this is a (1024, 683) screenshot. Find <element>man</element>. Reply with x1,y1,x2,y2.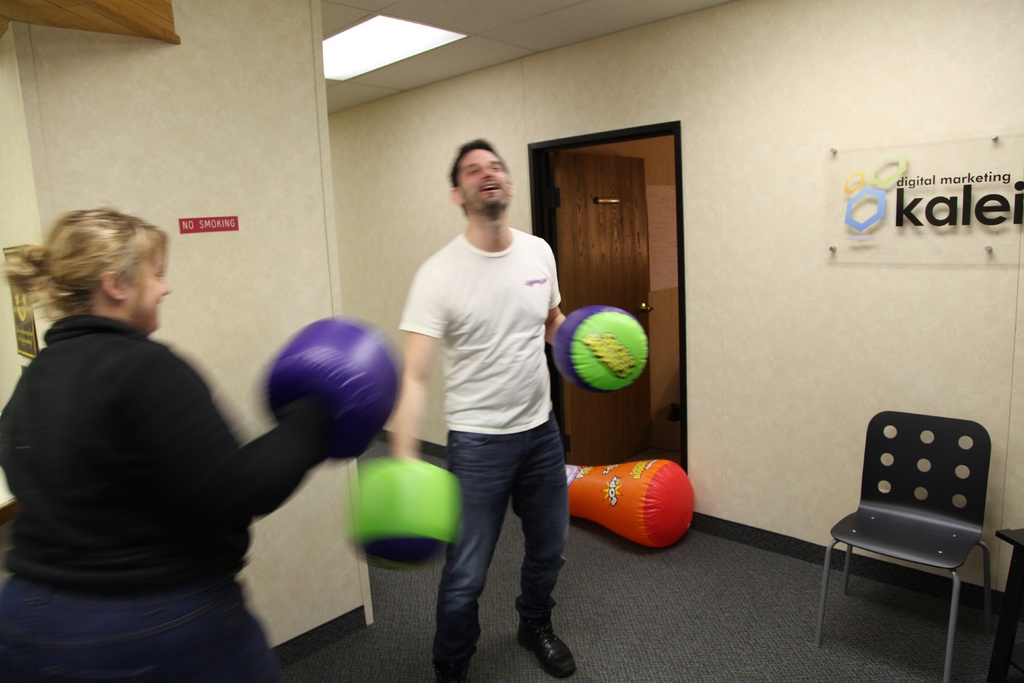
393,120,591,664.
